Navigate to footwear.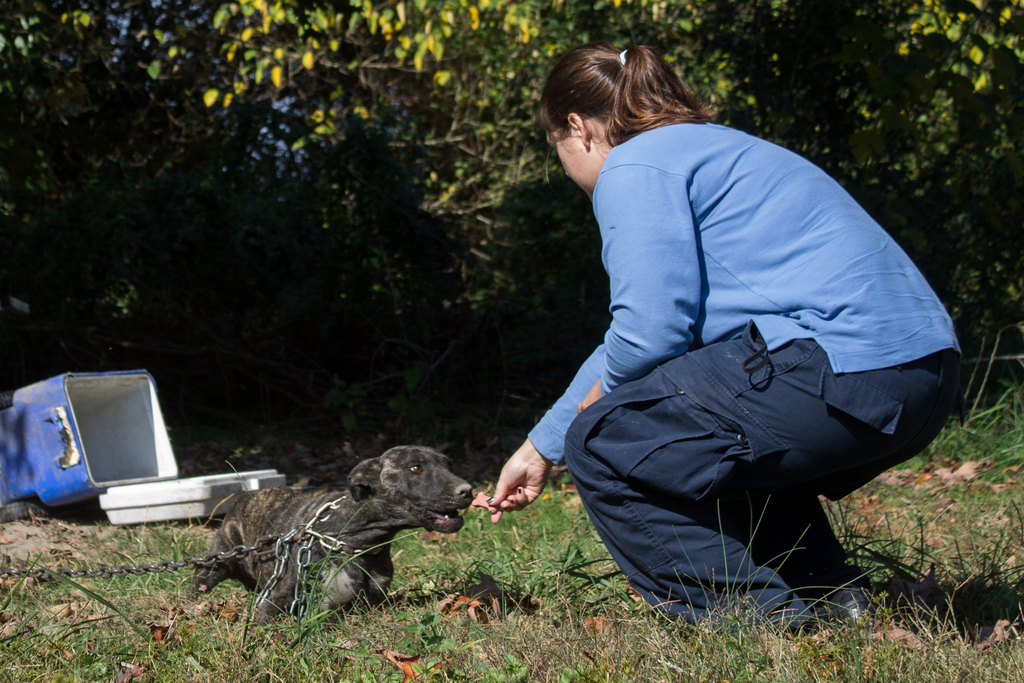
Navigation target: 804:584:881:630.
